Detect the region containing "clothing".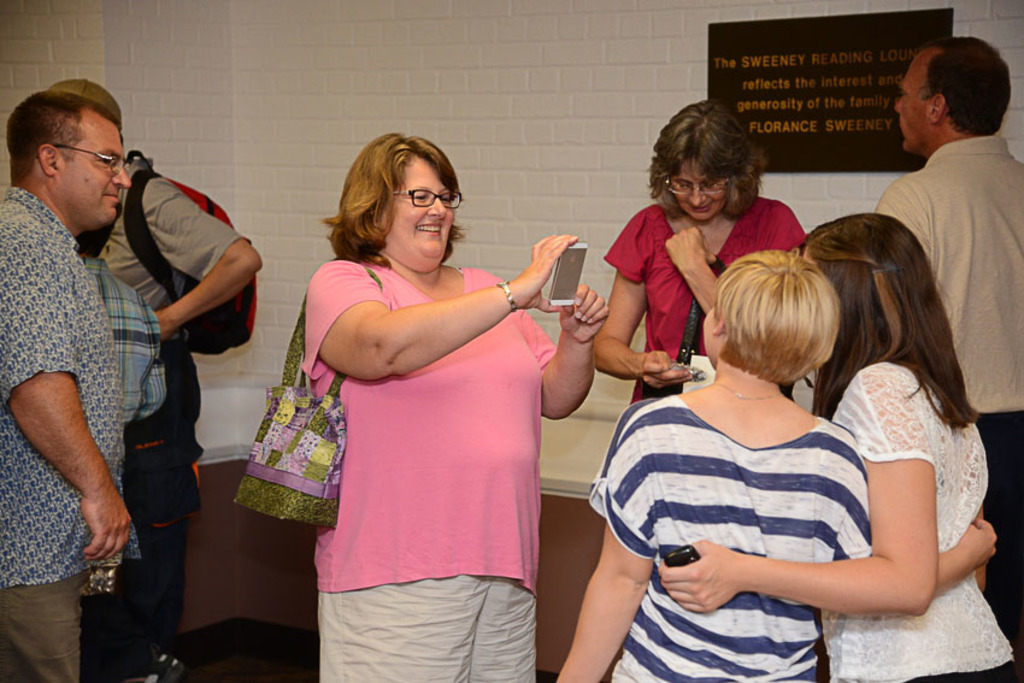
bbox=[598, 373, 871, 682].
